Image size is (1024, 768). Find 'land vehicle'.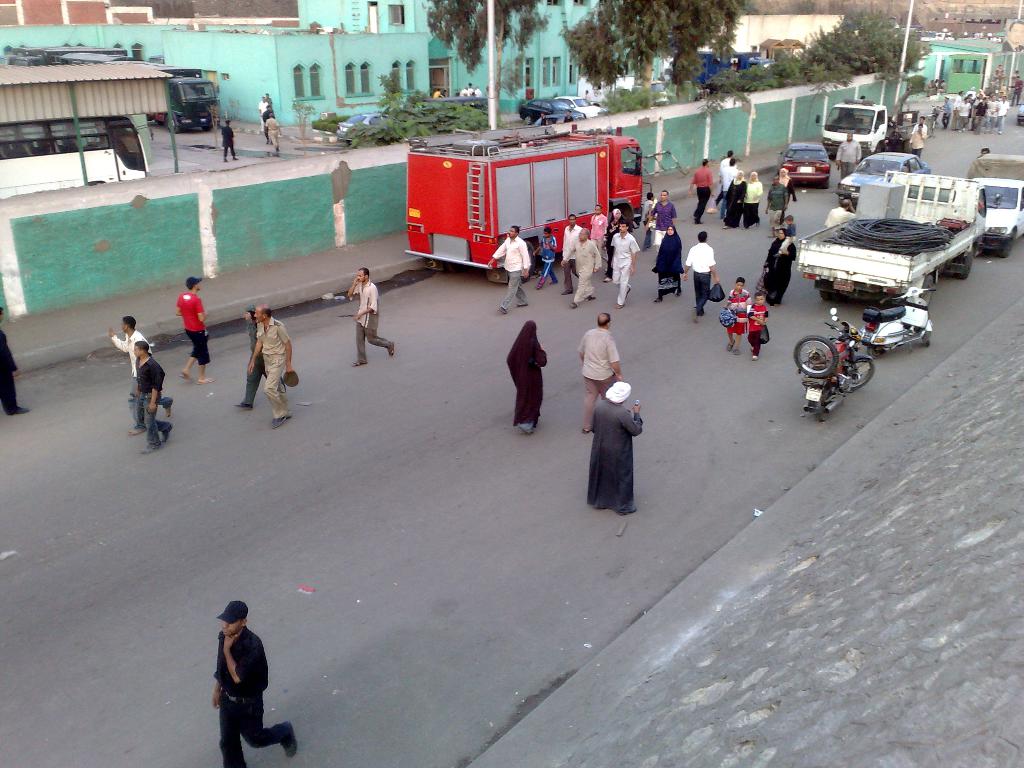
387:116:675:290.
